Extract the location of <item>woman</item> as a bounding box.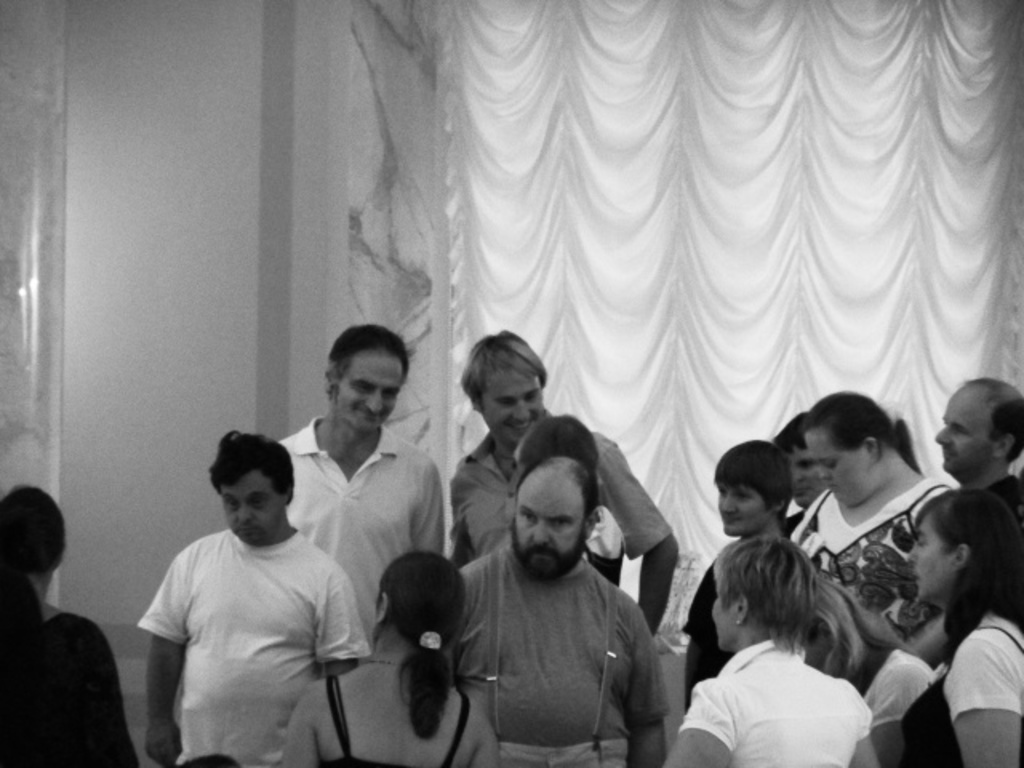
(x1=0, y1=483, x2=152, y2=766).
